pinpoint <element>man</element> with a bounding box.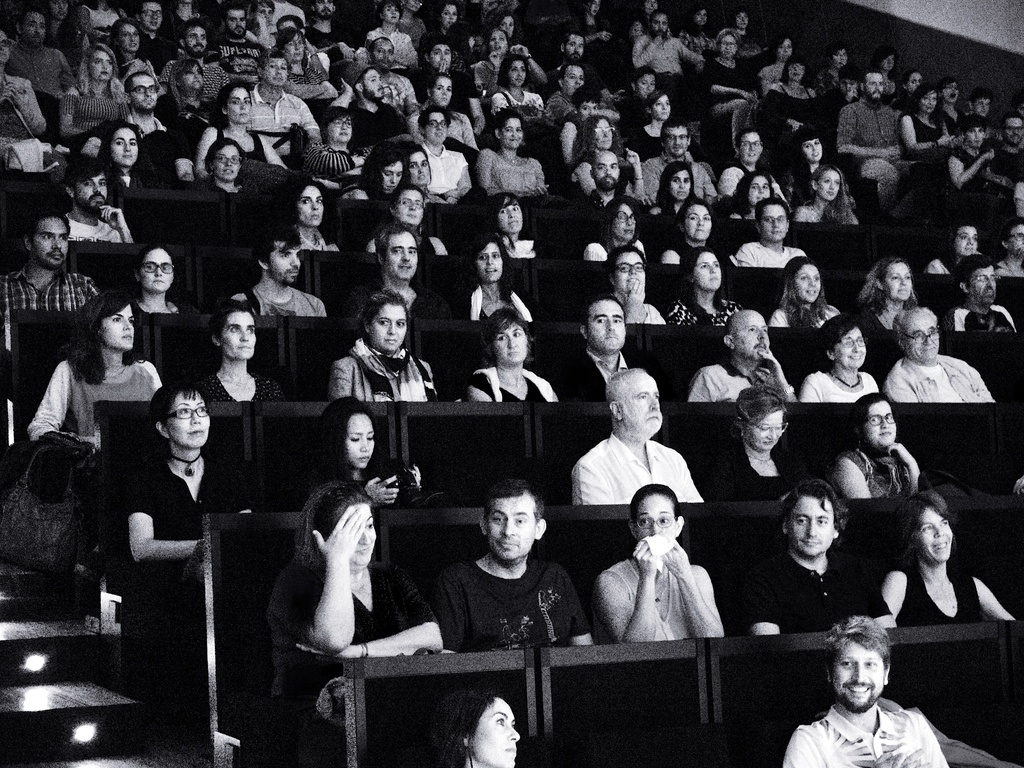
bbox=(86, 66, 174, 159).
